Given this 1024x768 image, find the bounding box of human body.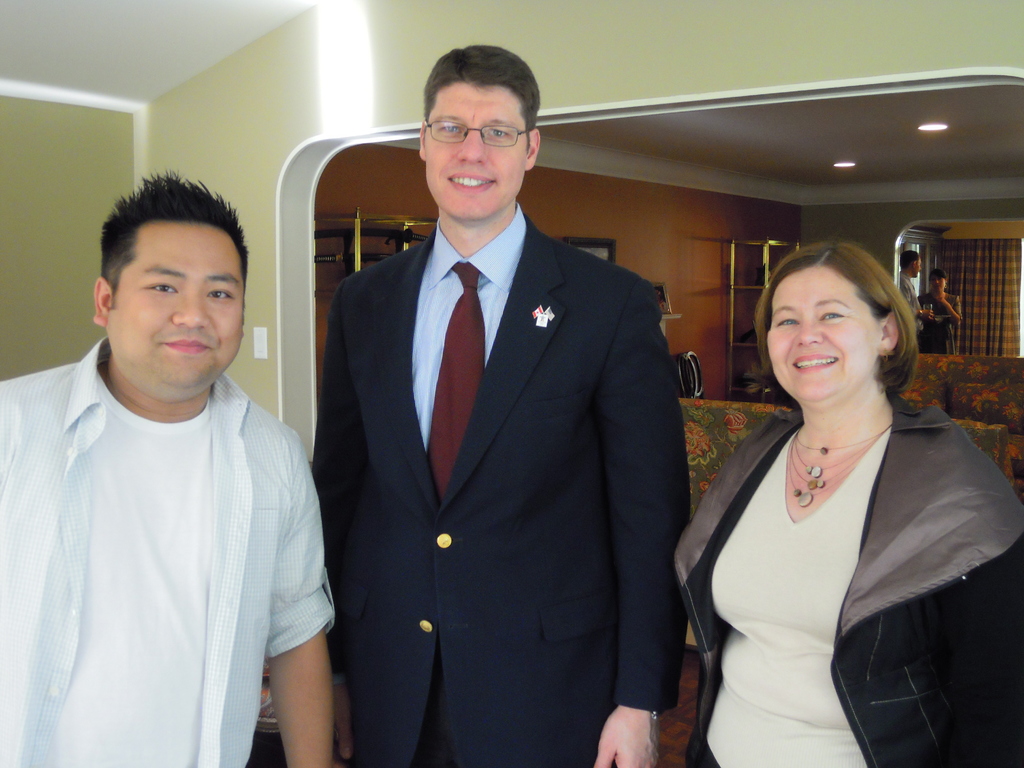
bbox=[687, 212, 1003, 767].
